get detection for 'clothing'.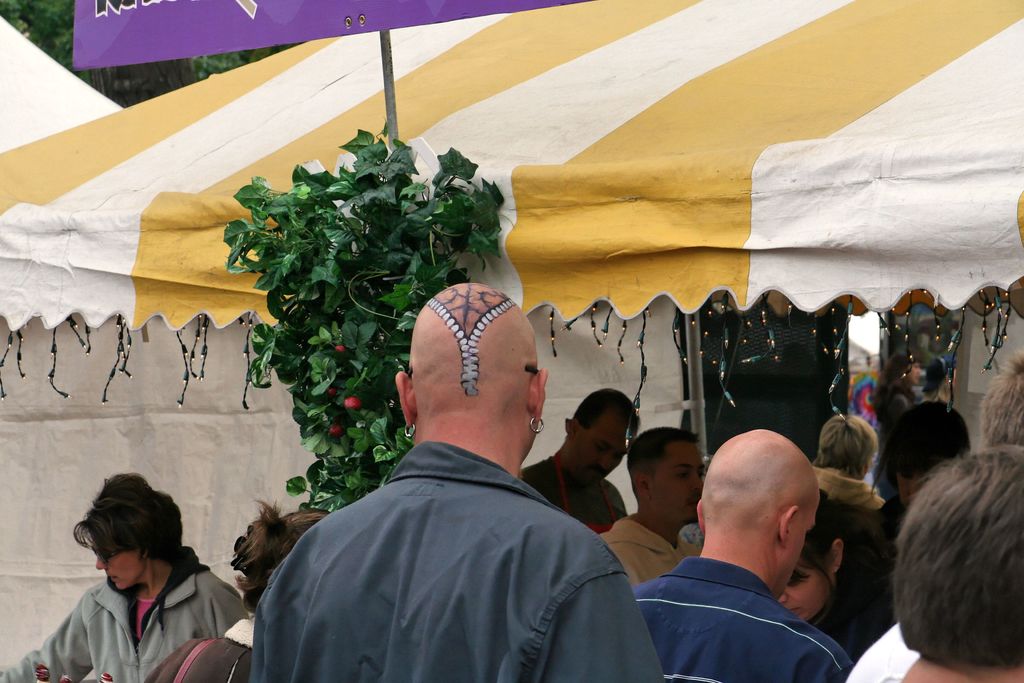
Detection: 511 448 629 531.
